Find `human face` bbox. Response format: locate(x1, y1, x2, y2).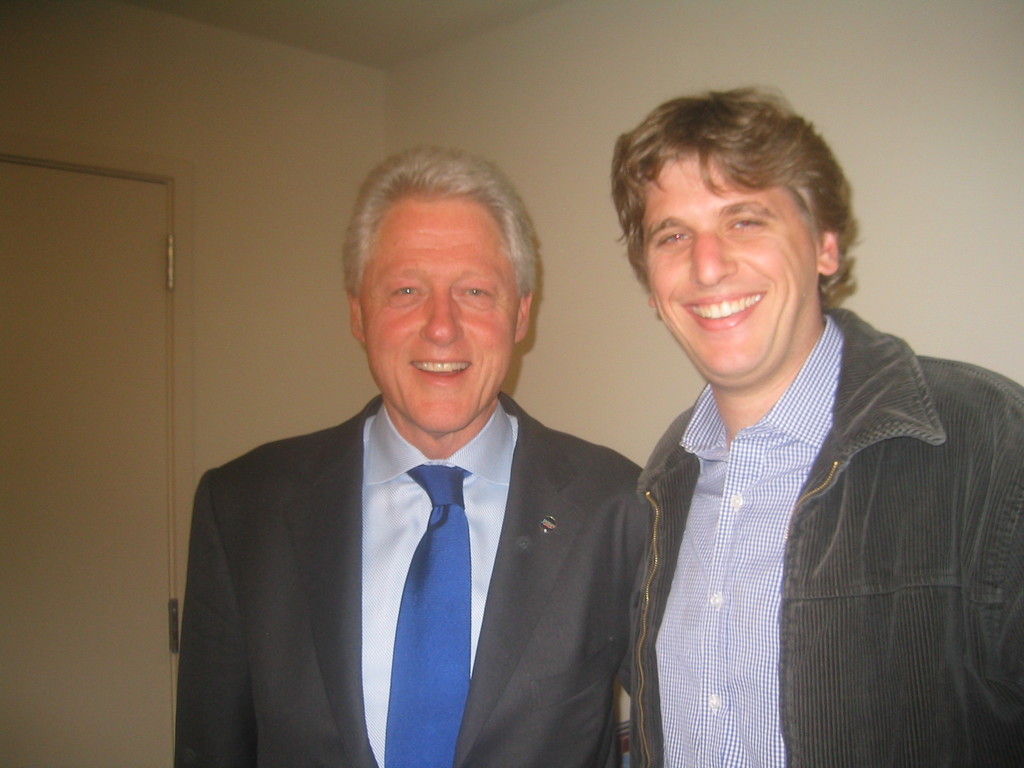
locate(646, 161, 820, 393).
